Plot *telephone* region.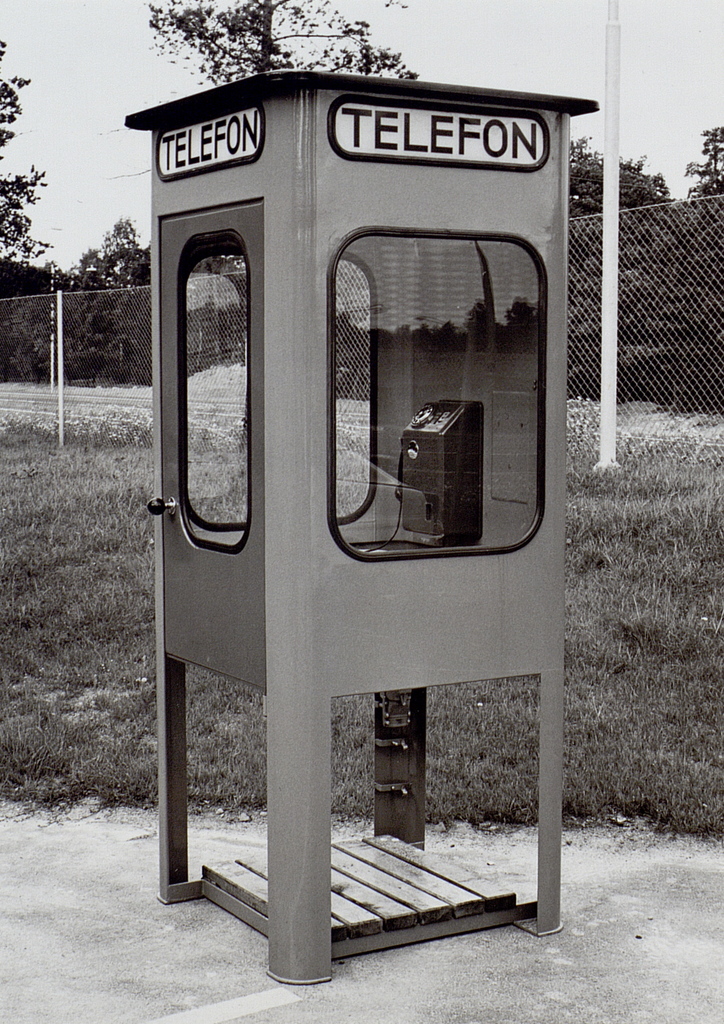
Plotted at locate(380, 403, 482, 548).
